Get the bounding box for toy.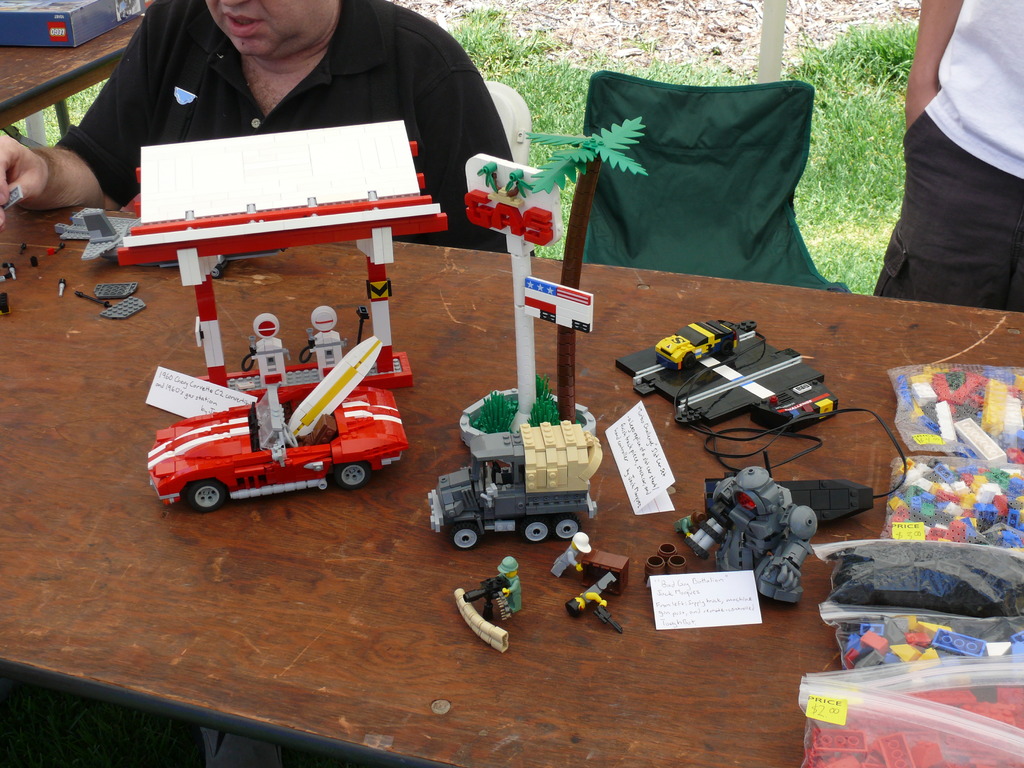
464:575:505:621.
